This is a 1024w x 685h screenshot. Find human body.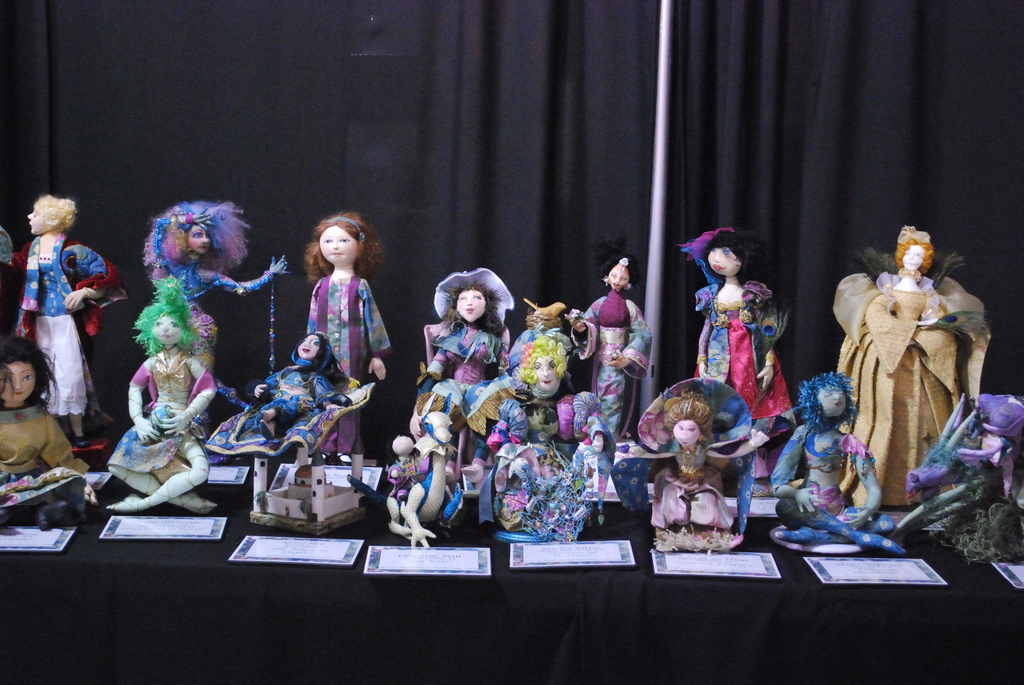
Bounding box: (x1=204, y1=328, x2=356, y2=470).
